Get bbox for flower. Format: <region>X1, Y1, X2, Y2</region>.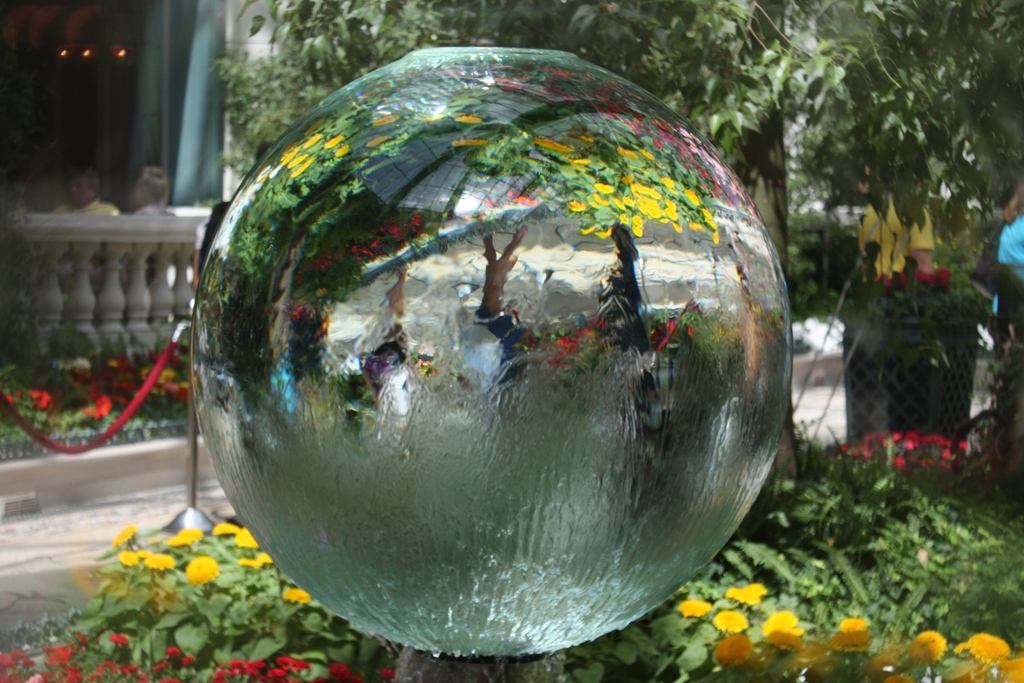
<region>677, 602, 708, 616</region>.
